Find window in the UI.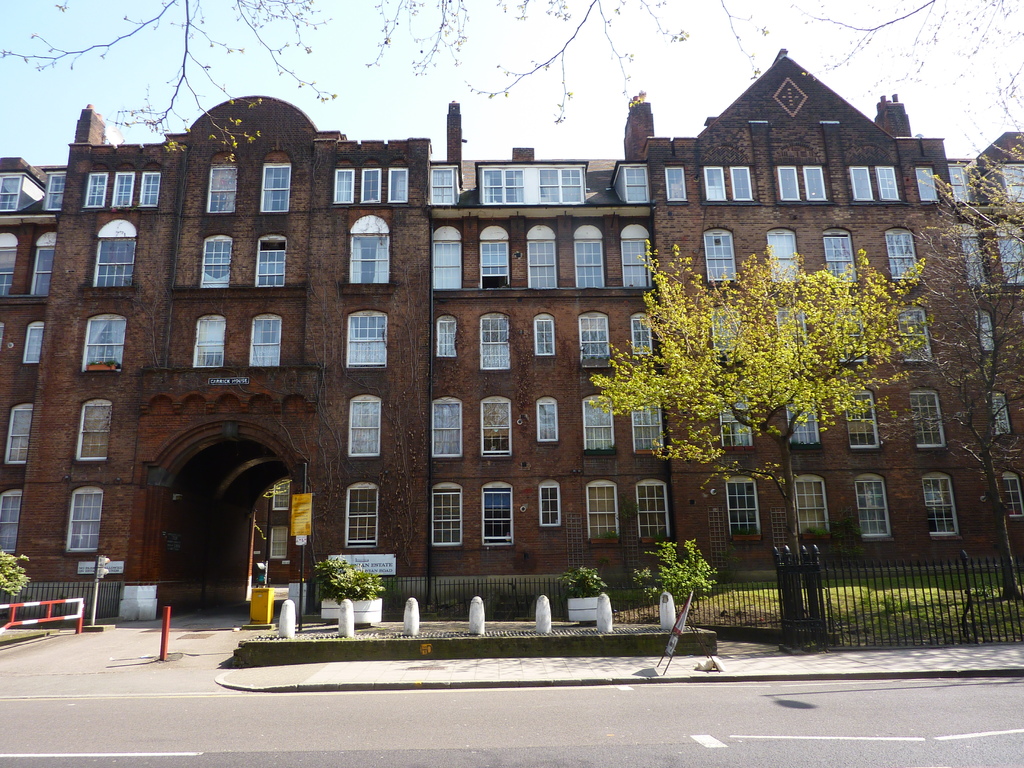
UI element at x1=776 y1=163 x2=795 y2=200.
